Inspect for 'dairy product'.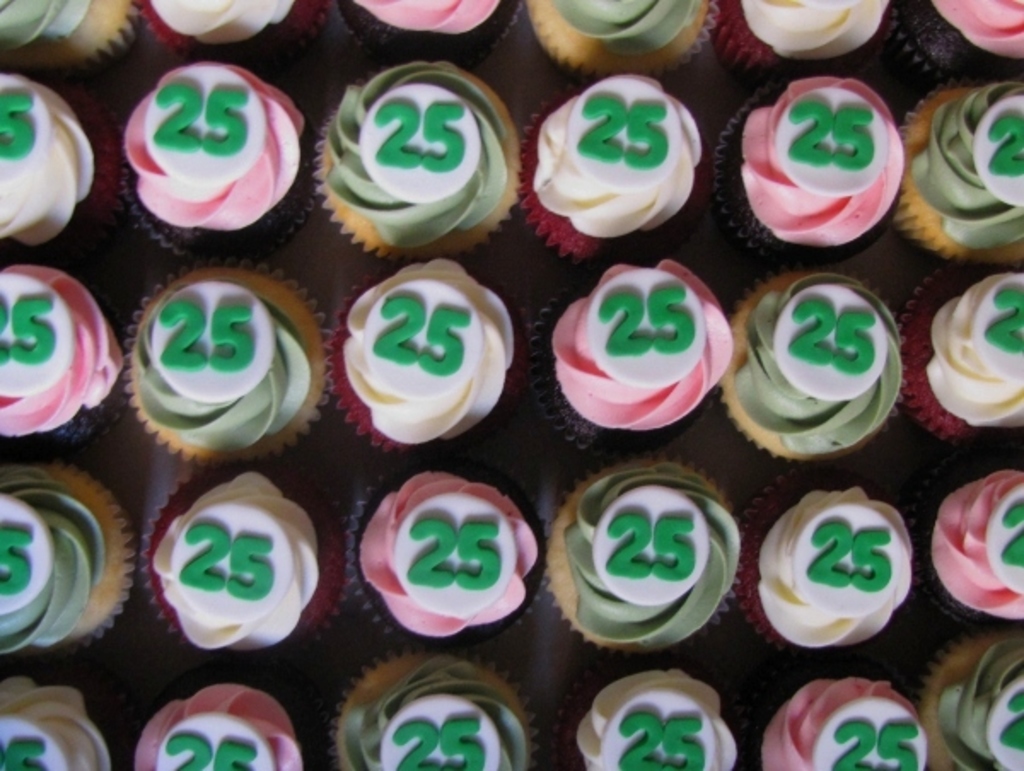
Inspection: BBox(766, 669, 932, 769).
